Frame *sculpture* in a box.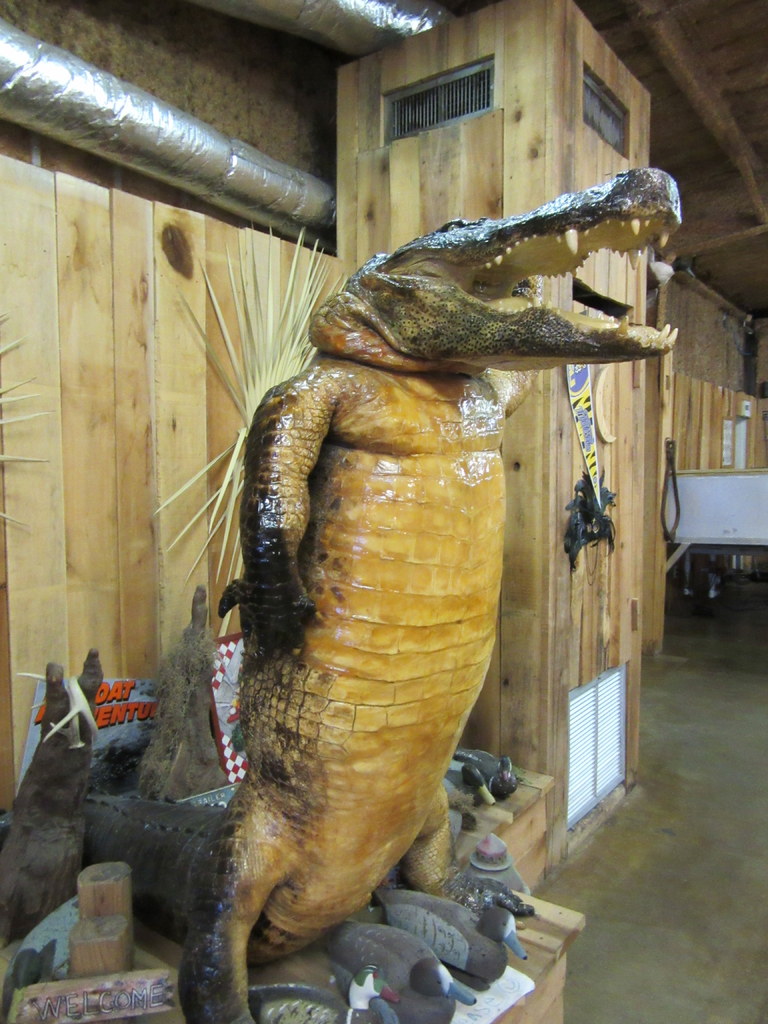
box=[0, 659, 98, 950].
